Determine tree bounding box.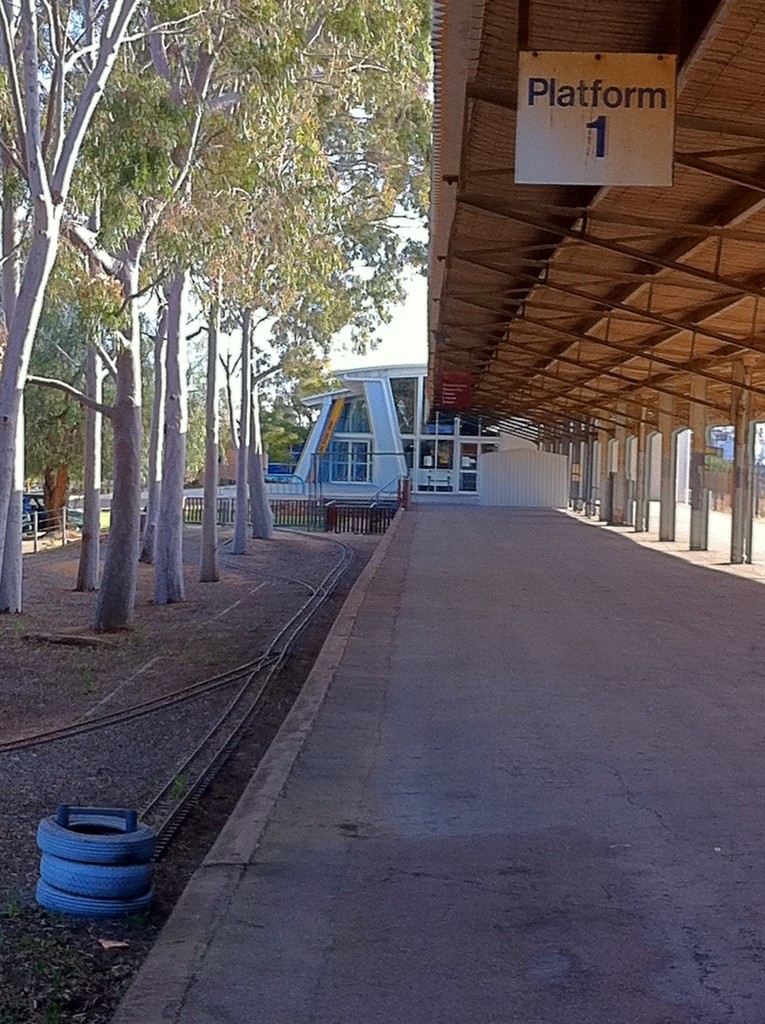
Determined: select_region(135, 0, 340, 599).
